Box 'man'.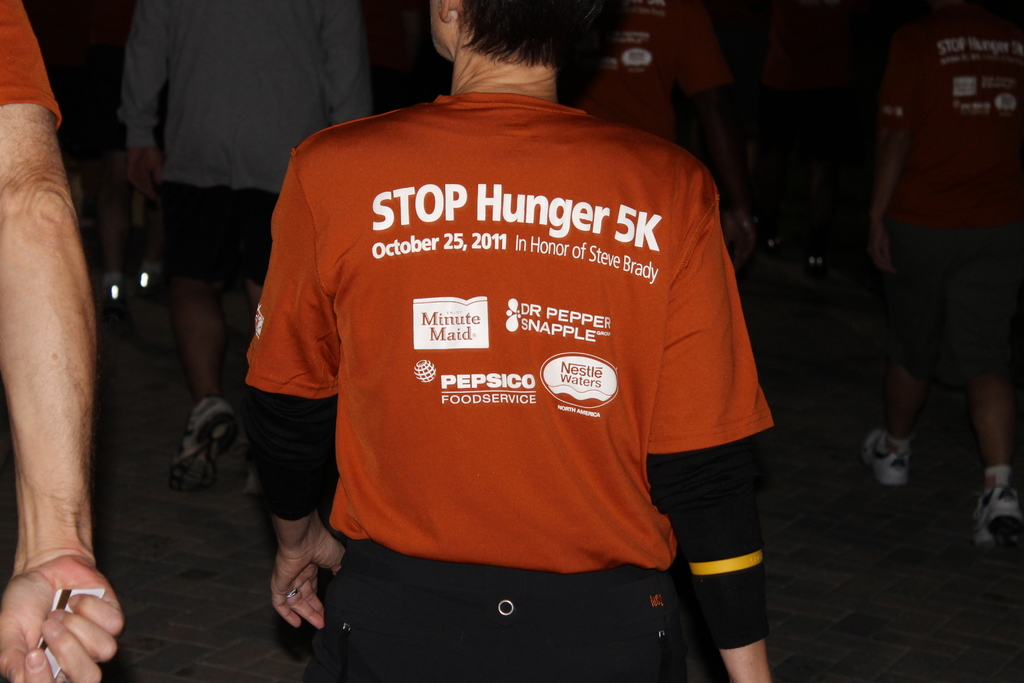
118 0 372 497.
